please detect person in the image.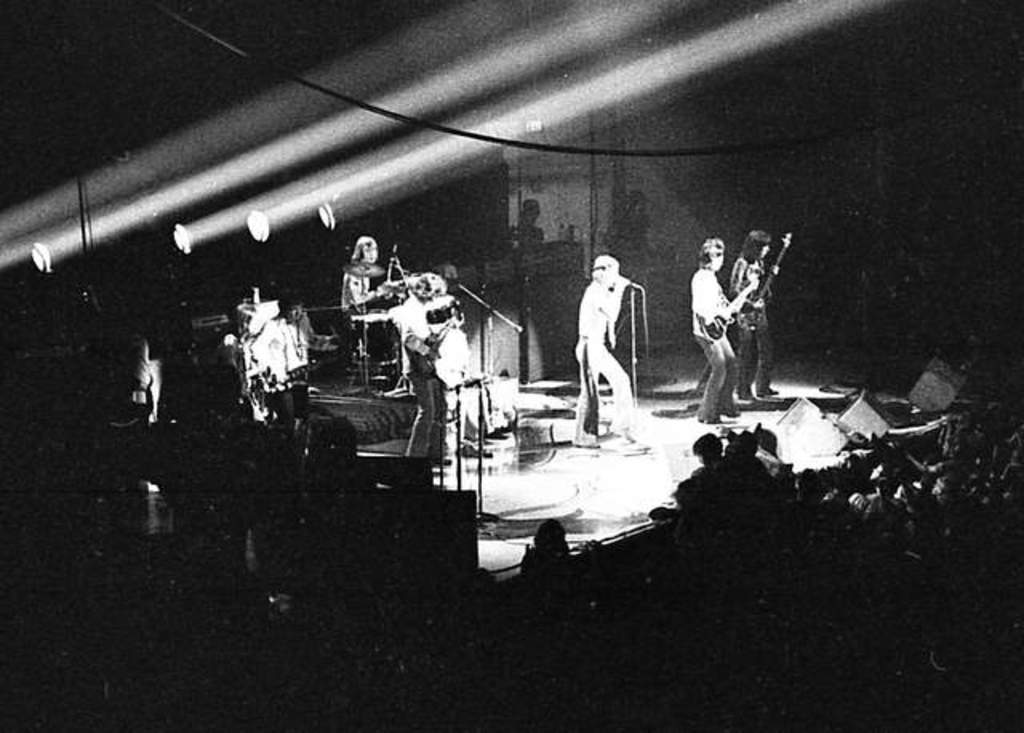
detection(573, 256, 634, 437).
